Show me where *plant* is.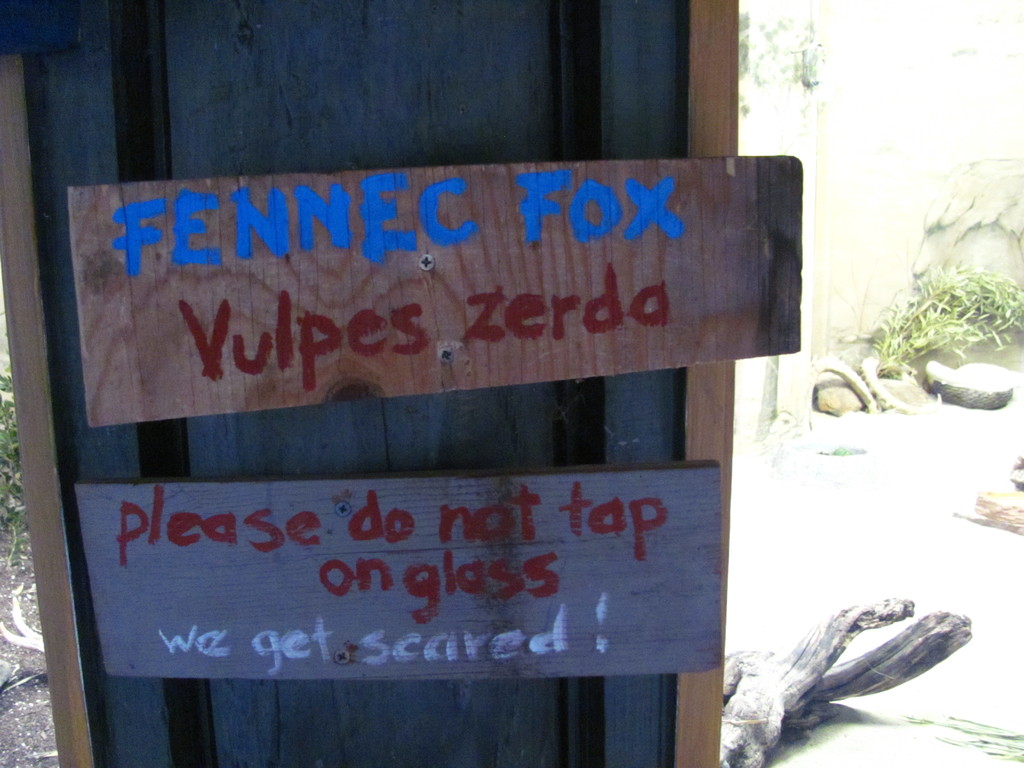
*plant* is at 0,312,35,574.
